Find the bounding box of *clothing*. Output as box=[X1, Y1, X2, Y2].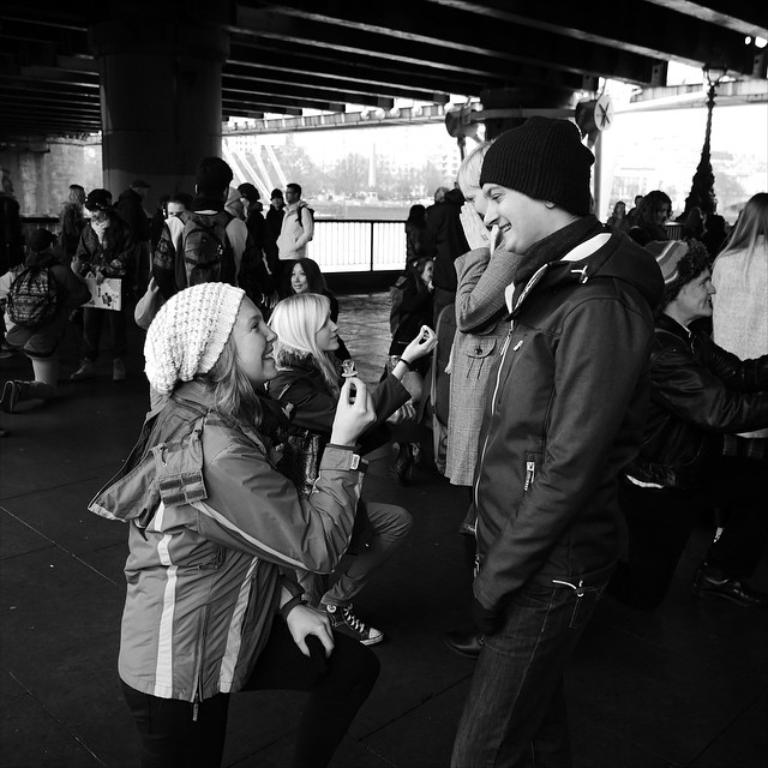
box=[101, 293, 373, 740].
